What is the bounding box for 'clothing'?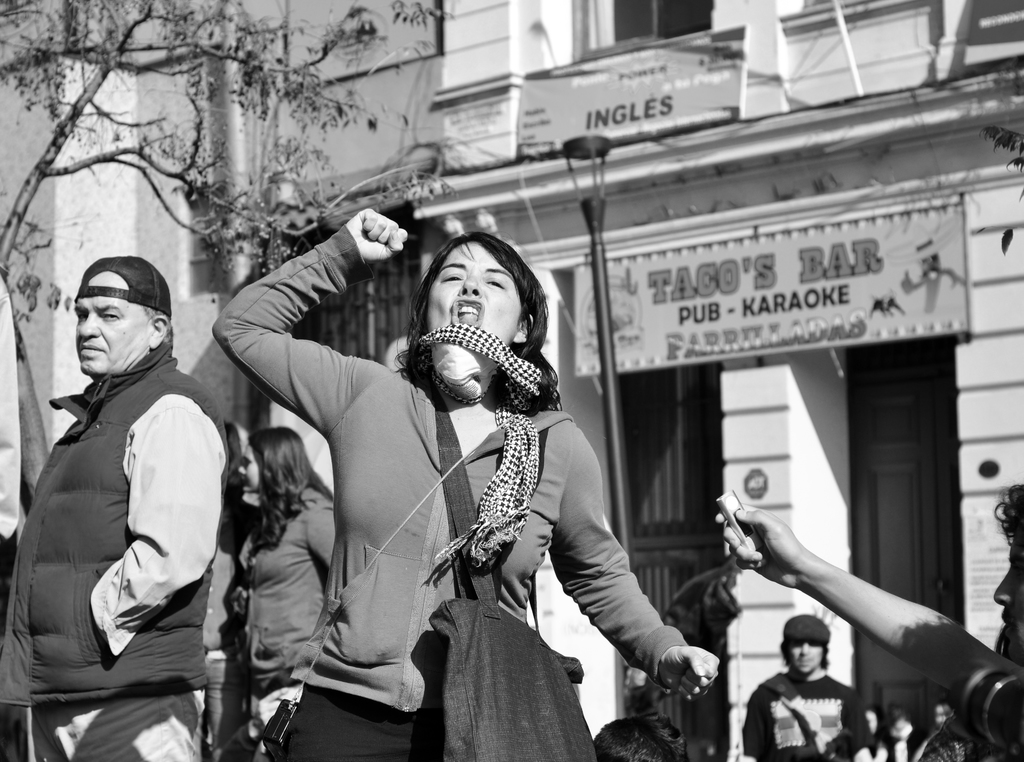
detection(0, 332, 239, 761).
